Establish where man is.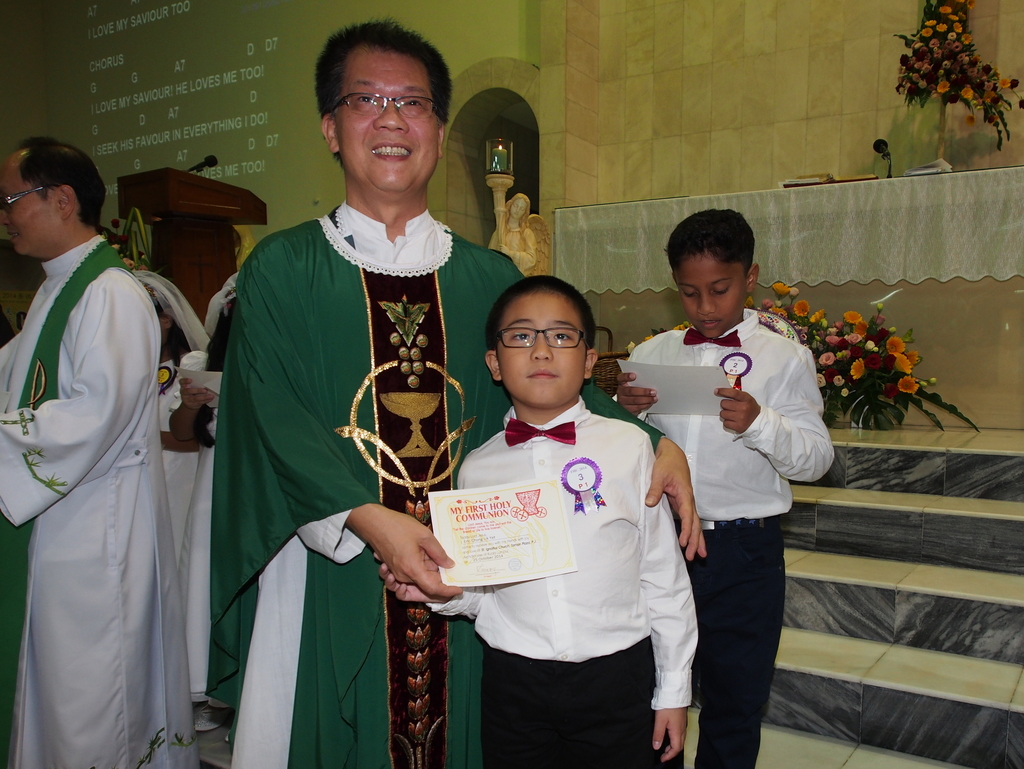
Established at left=4, top=119, right=209, bottom=765.
